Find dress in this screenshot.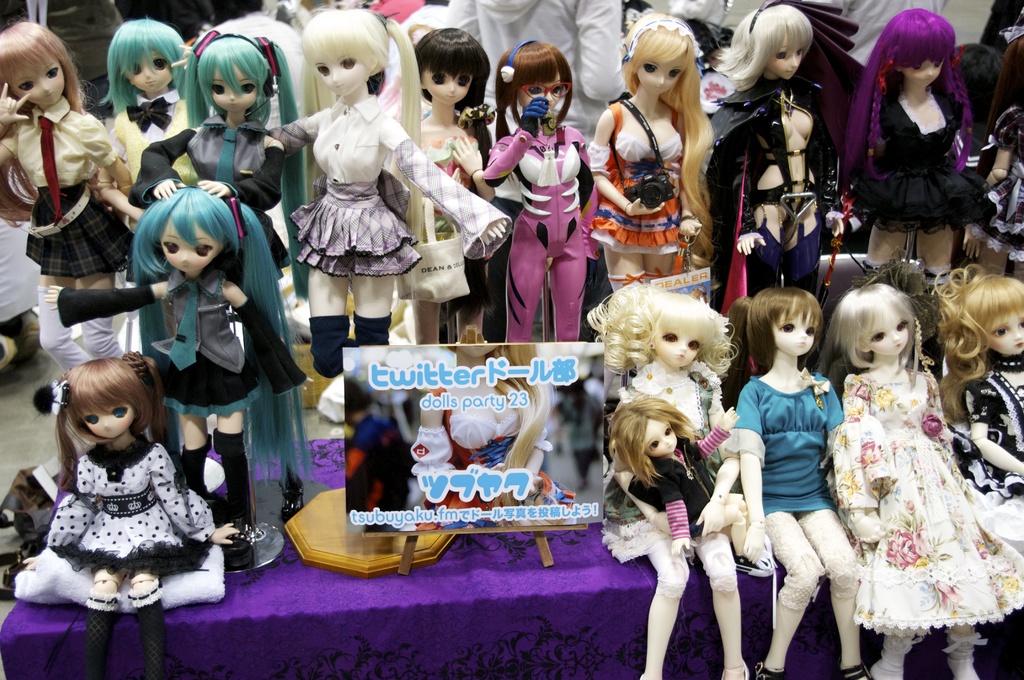
The bounding box for dress is detection(588, 103, 684, 255).
